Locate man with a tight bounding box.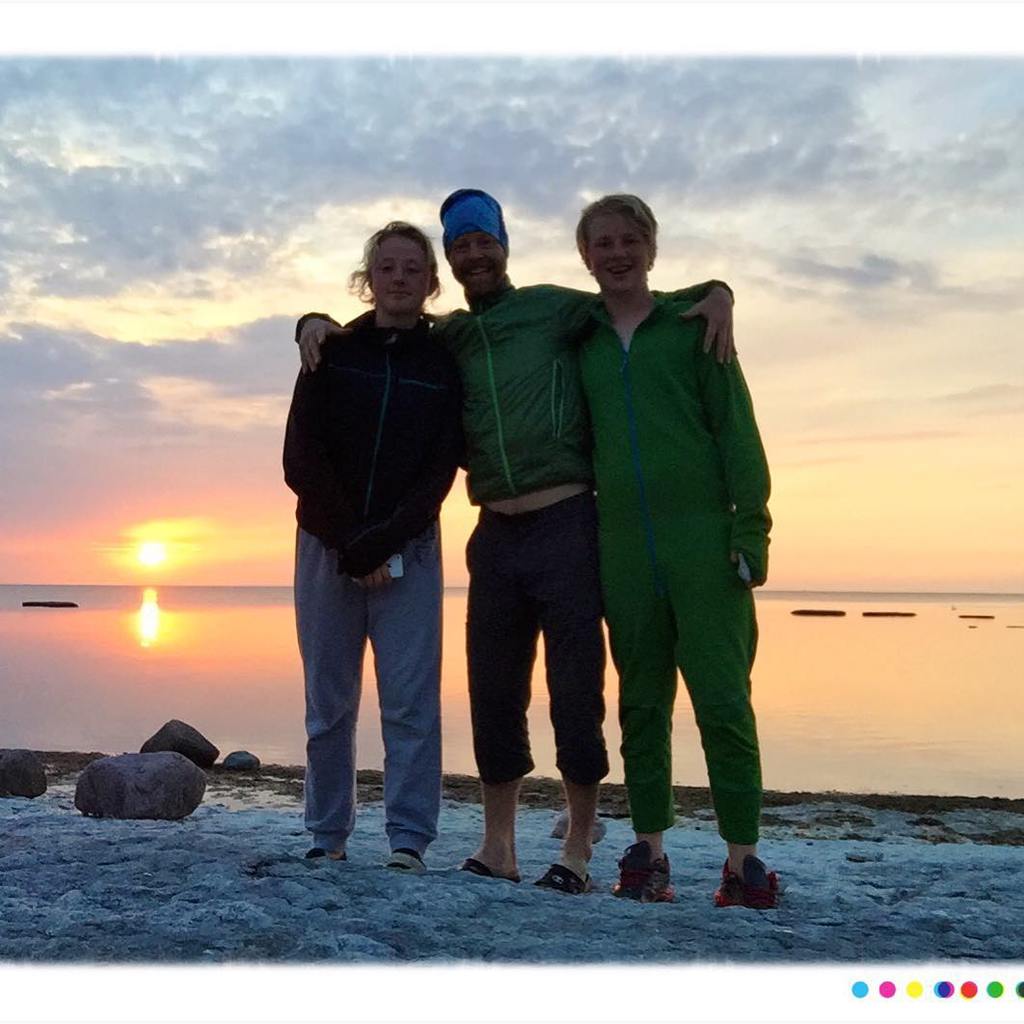
region(295, 190, 731, 897).
